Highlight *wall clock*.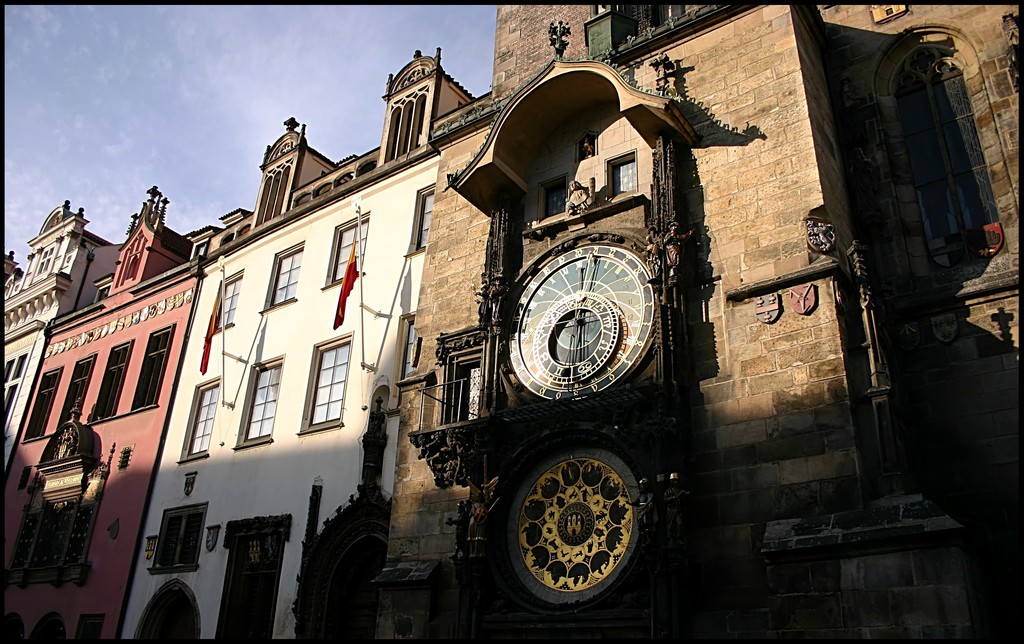
Highlighted region: {"left": 514, "top": 245, "right": 636, "bottom": 419}.
